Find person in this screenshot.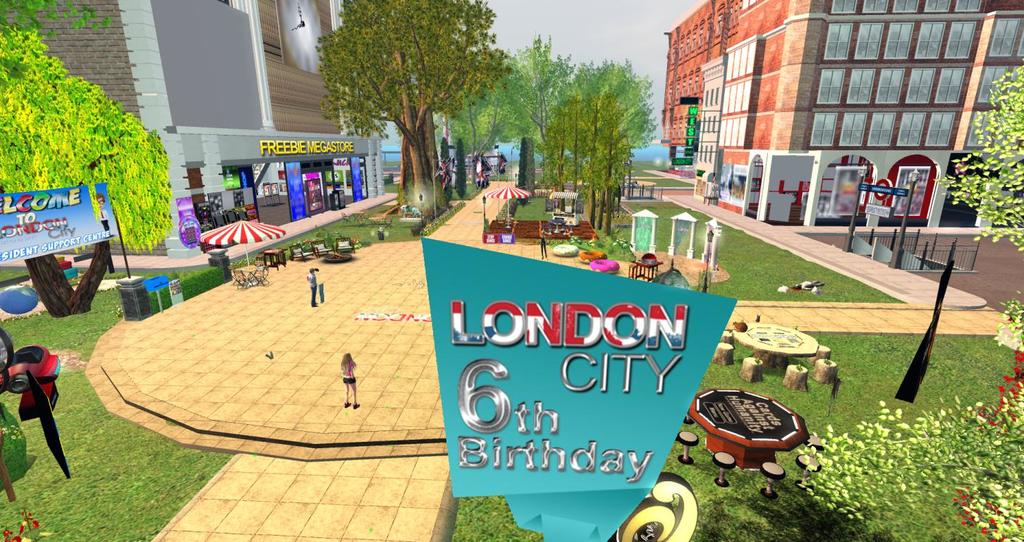
The bounding box for person is bbox=(540, 228, 550, 263).
